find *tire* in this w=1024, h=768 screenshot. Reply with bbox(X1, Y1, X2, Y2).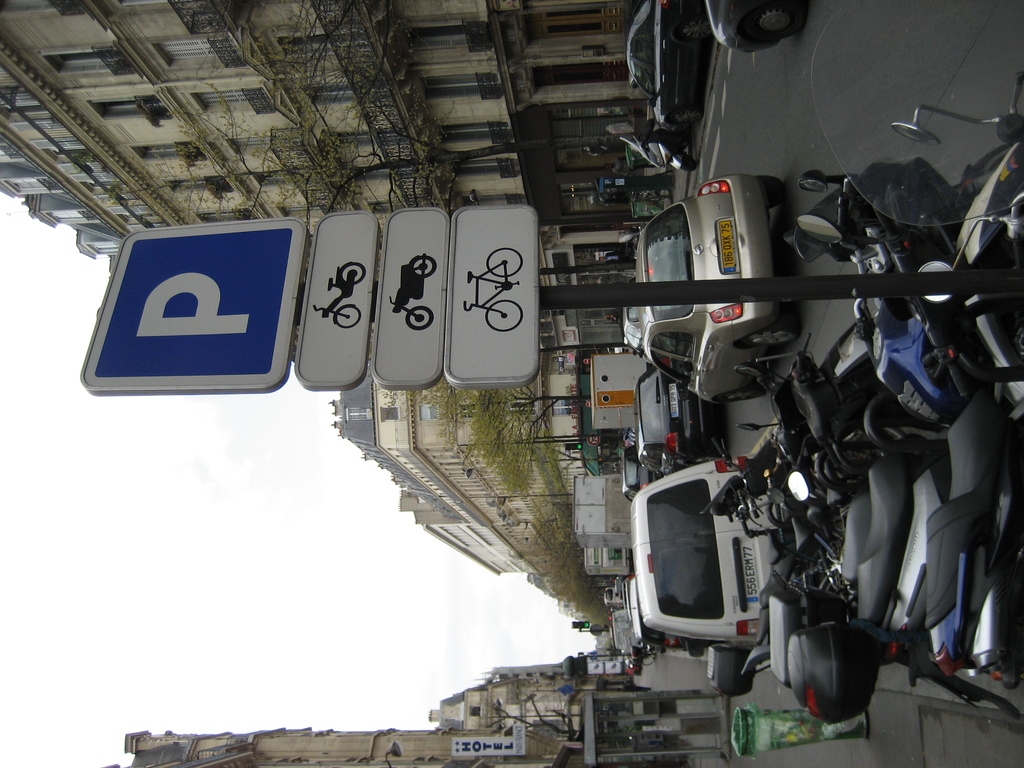
bbox(486, 248, 524, 277).
